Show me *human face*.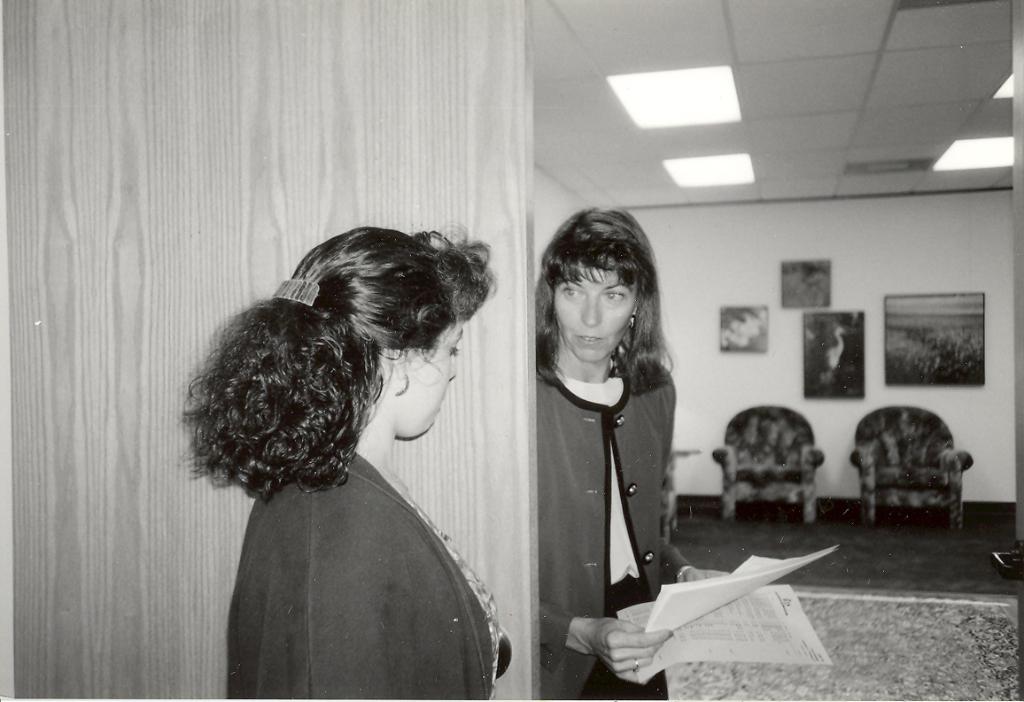
*human face* is here: bbox=[393, 312, 463, 436].
